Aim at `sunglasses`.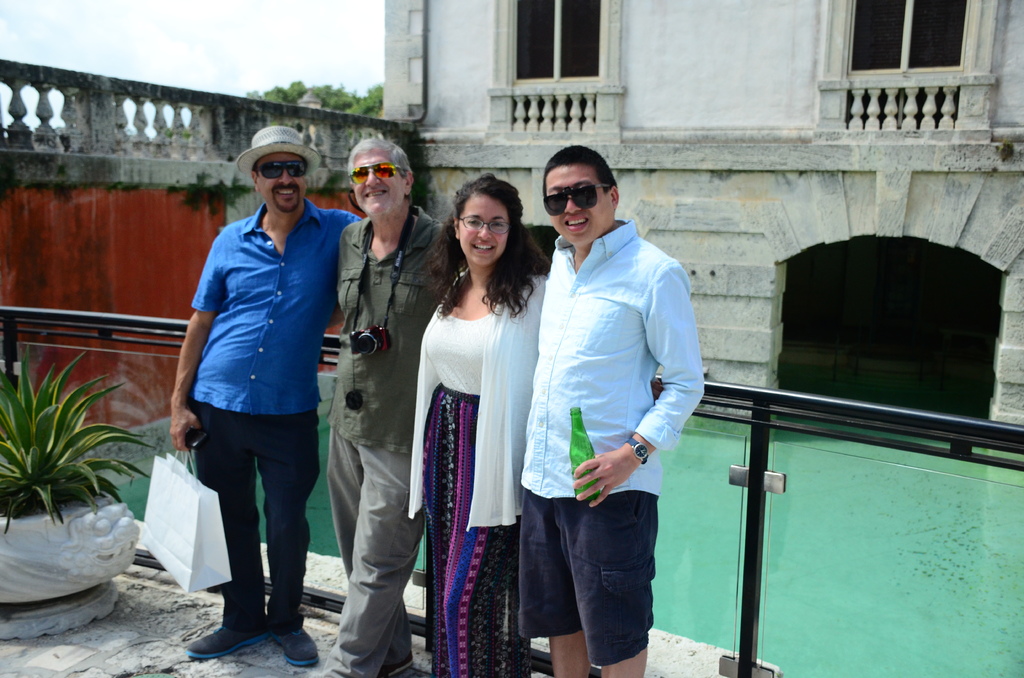
Aimed at [left=257, top=160, right=303, bottom=177].
